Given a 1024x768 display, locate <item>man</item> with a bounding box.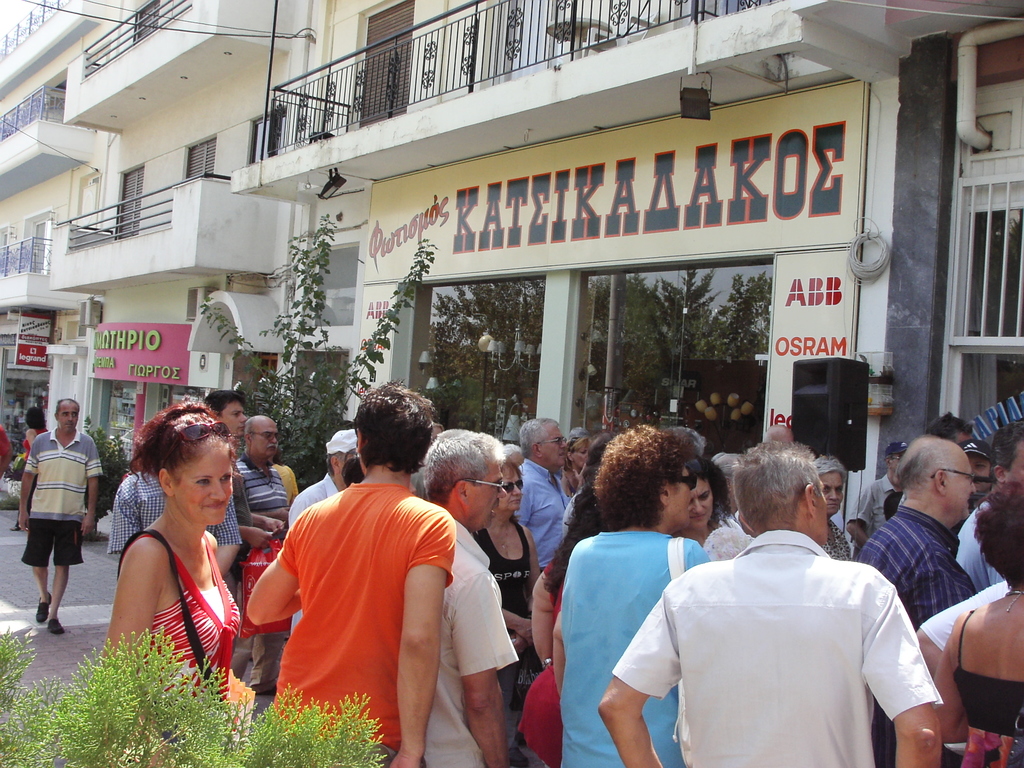
Located: region(289, 429, 364, 525).
